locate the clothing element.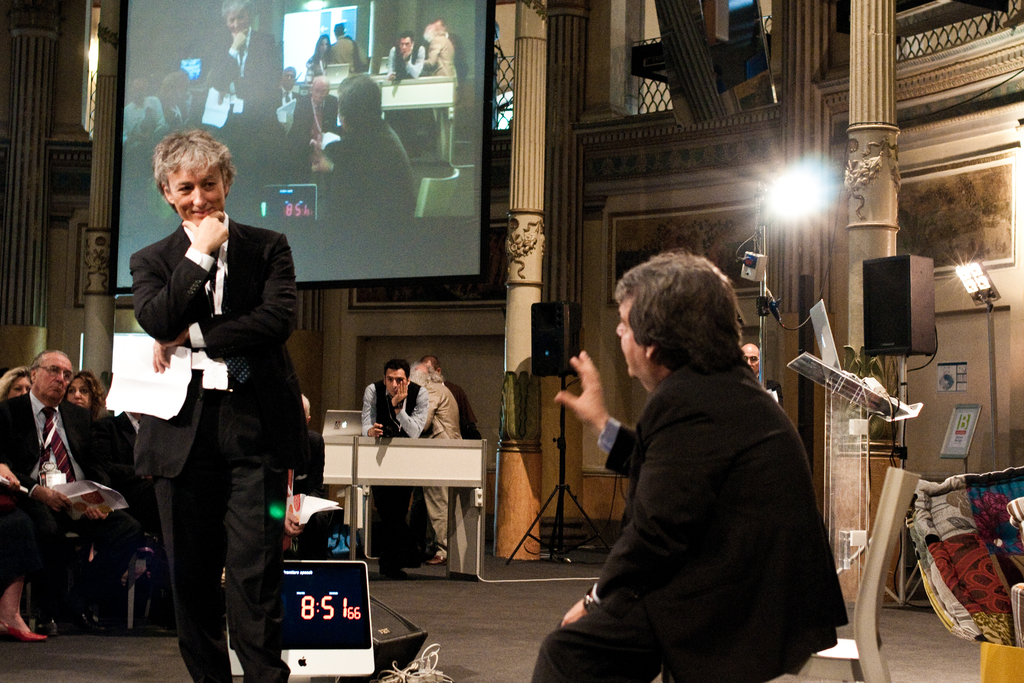
Element bbox: (left=124, top=103, right=168, bottom=146).
